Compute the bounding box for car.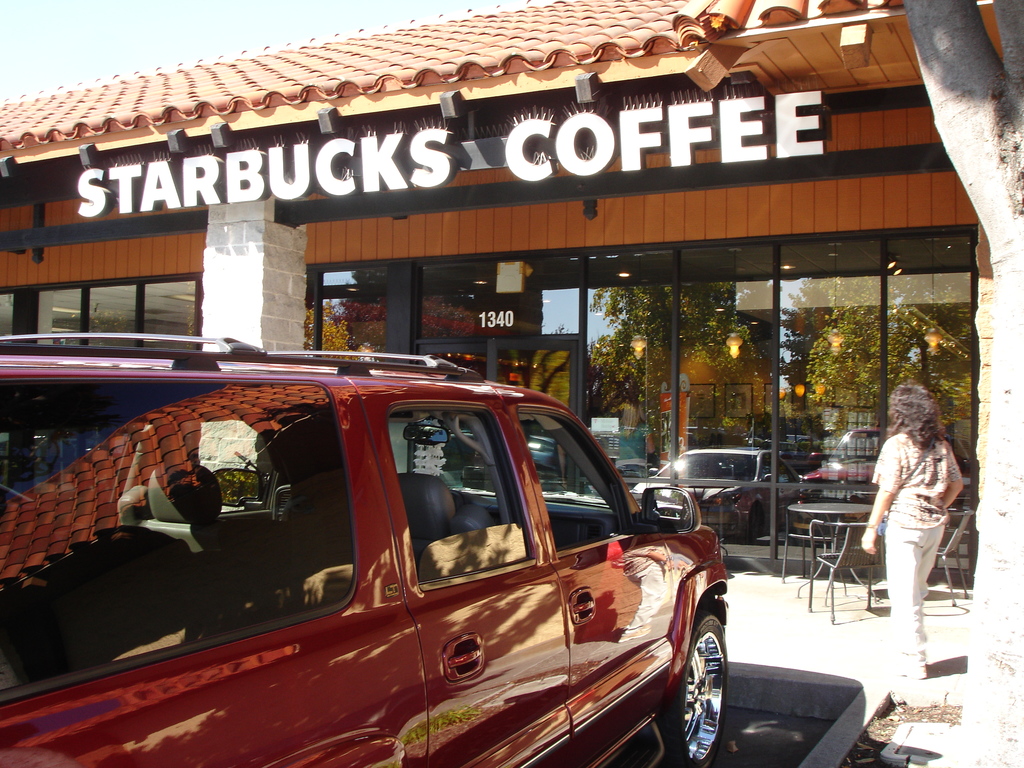
[x1=634, y1=445, x2=807, y2=547].
